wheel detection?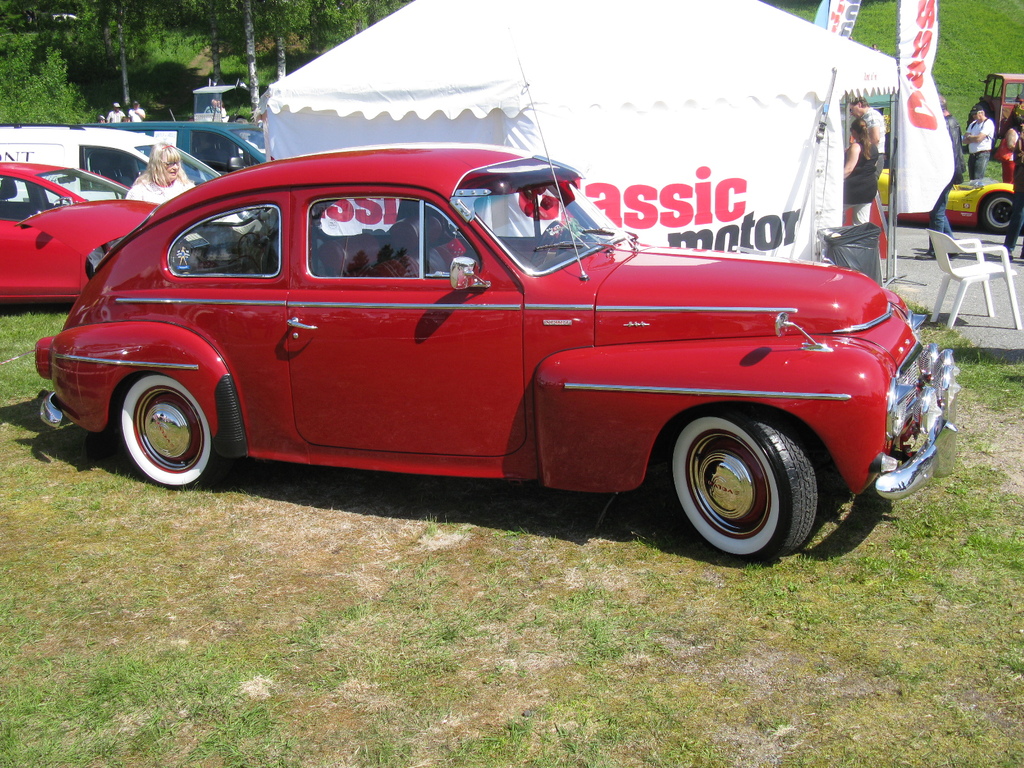
(left=659, top=405, right=826, bottom=560)
